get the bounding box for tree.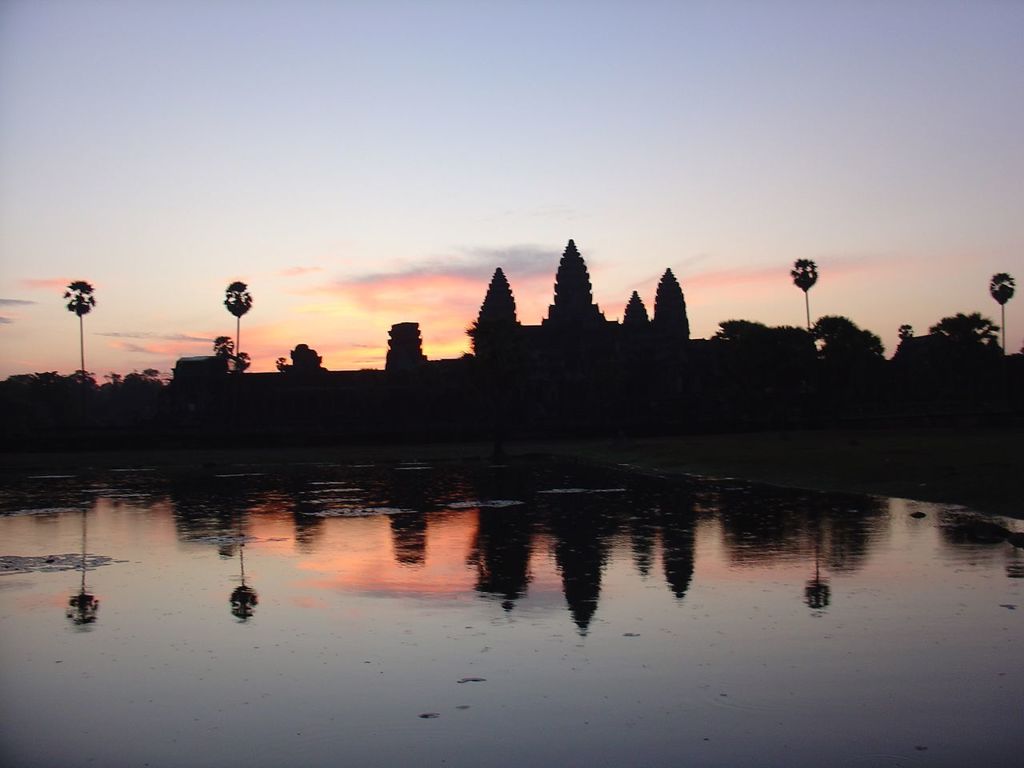
x1=219 y1=280 x2=250 y2=382.
